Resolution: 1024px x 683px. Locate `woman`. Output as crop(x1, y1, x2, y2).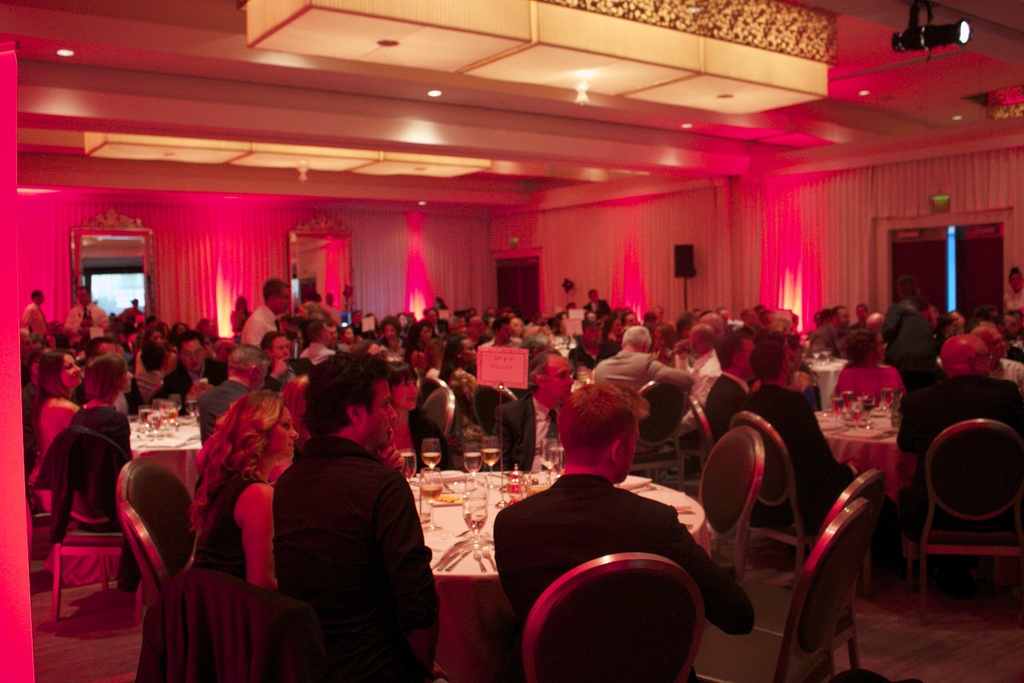
crop(381, 362, 457, 471).
